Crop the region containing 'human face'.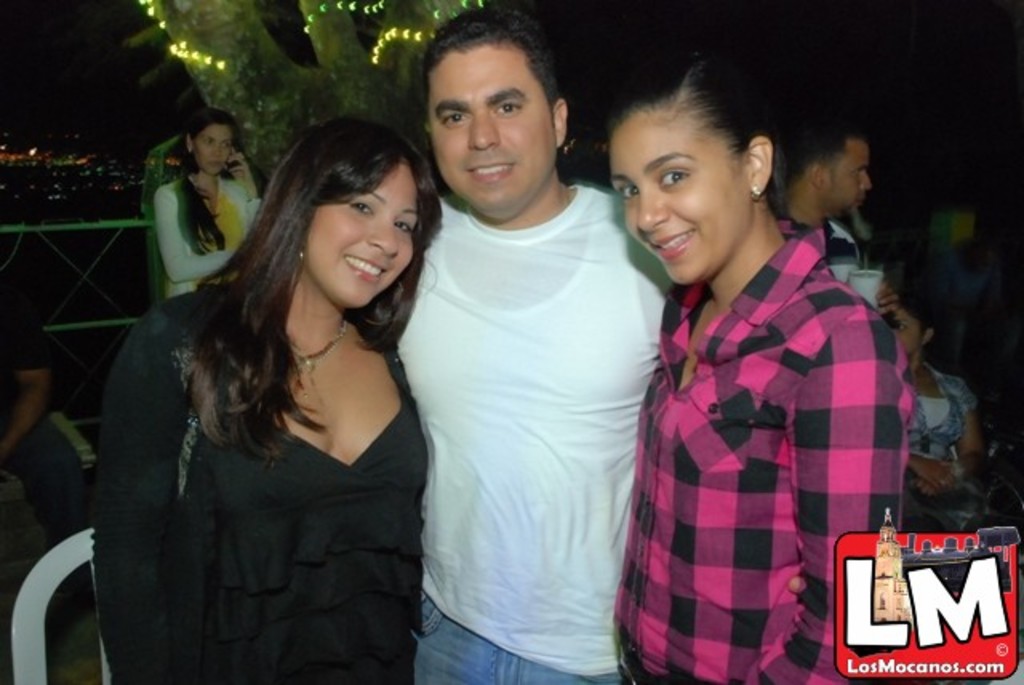
Crop region: rect(610, 106, 754, 286).
